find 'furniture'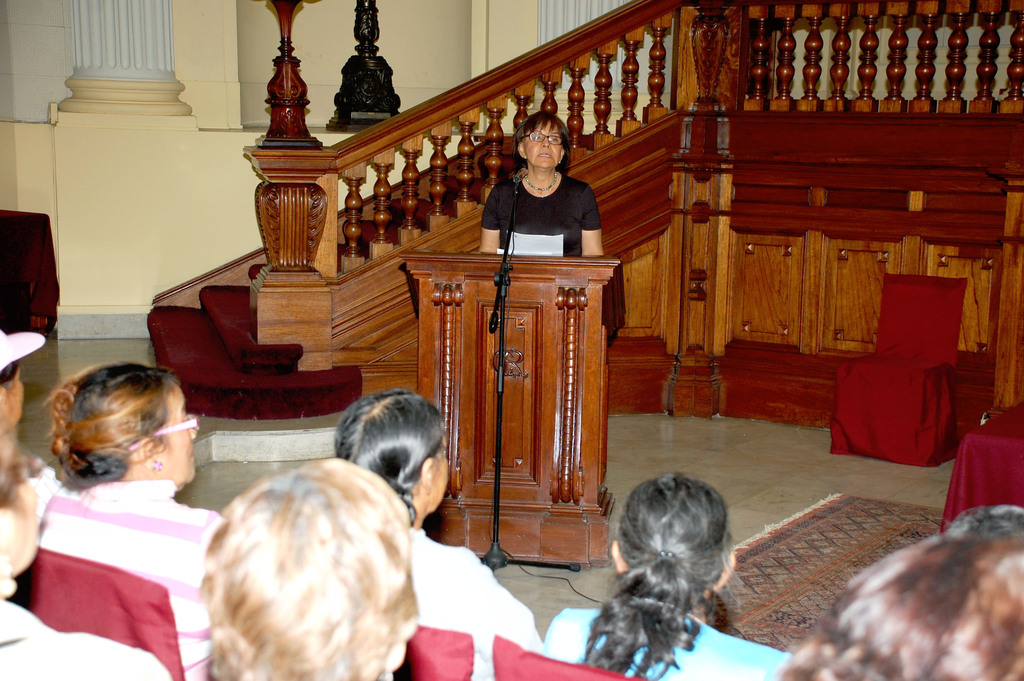
crop(0, 209, 53, 334)
